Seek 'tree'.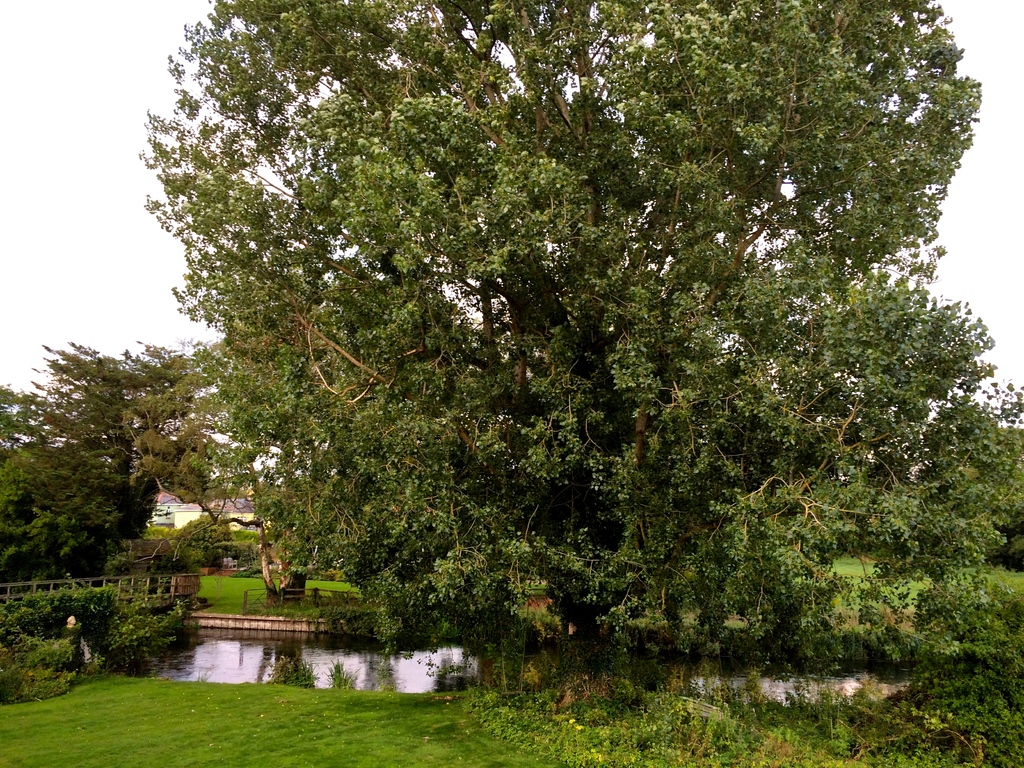
region(118, 35, 1007, 671).
